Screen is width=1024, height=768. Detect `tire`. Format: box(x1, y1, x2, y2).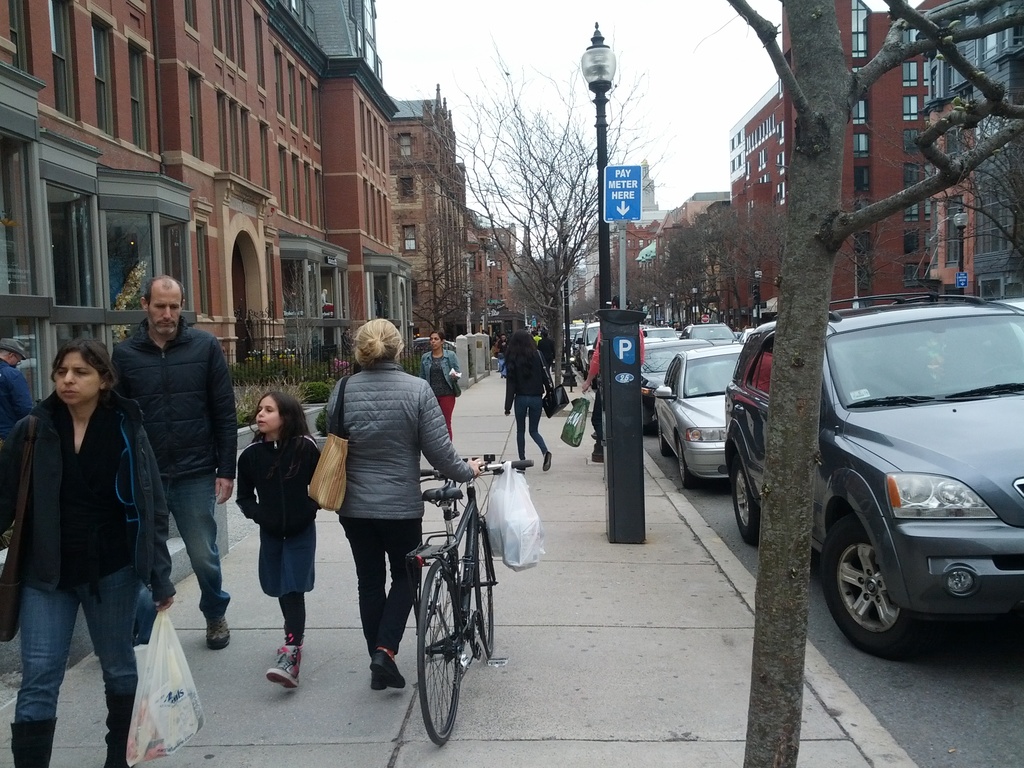
box(470, 519, 492, 653).
